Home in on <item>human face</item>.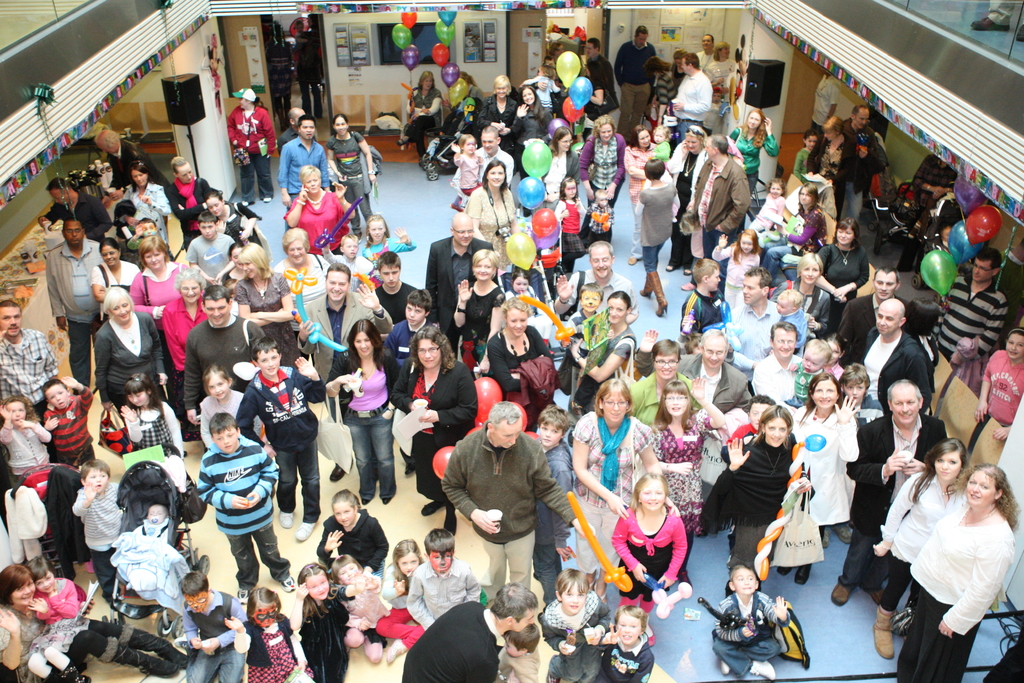
Homed in at <box>529,92,535,110</box>.
